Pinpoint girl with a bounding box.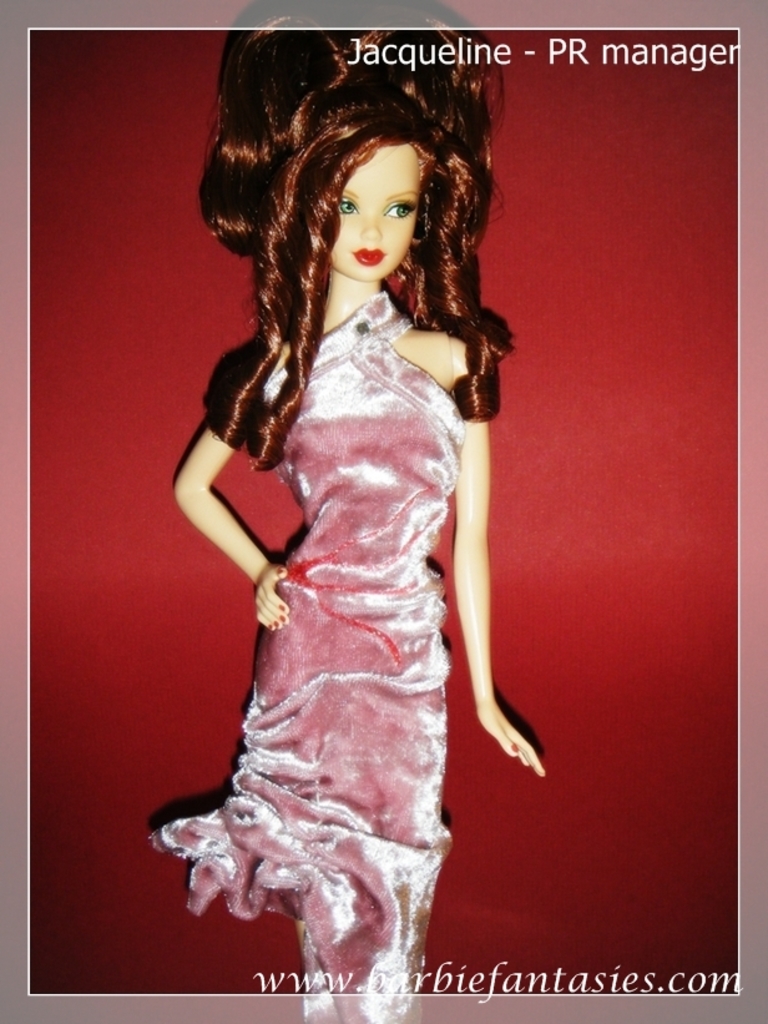
locate(138, 2, 549, 1023).
